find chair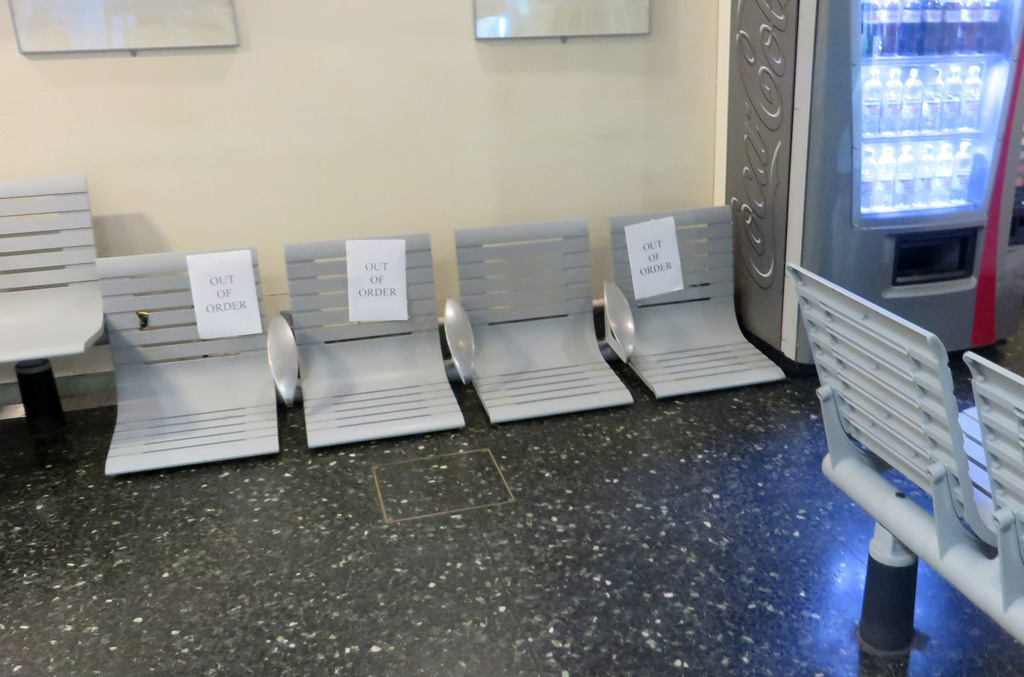
954,346,1023,676
